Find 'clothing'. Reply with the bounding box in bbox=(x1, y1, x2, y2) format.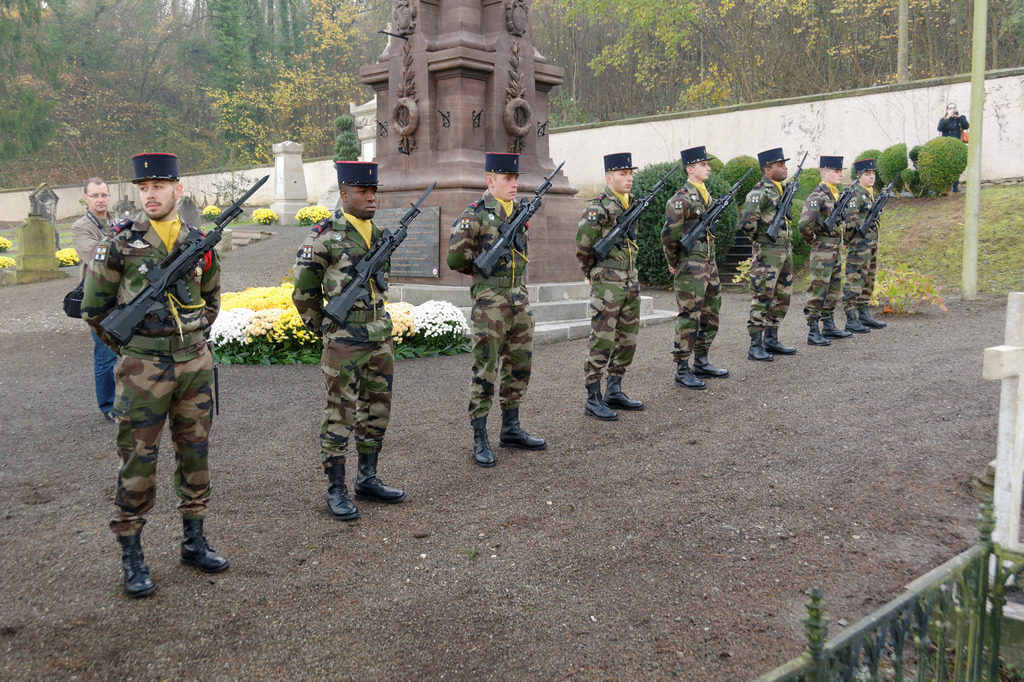
bbox=(77, 210, 219, 533).
